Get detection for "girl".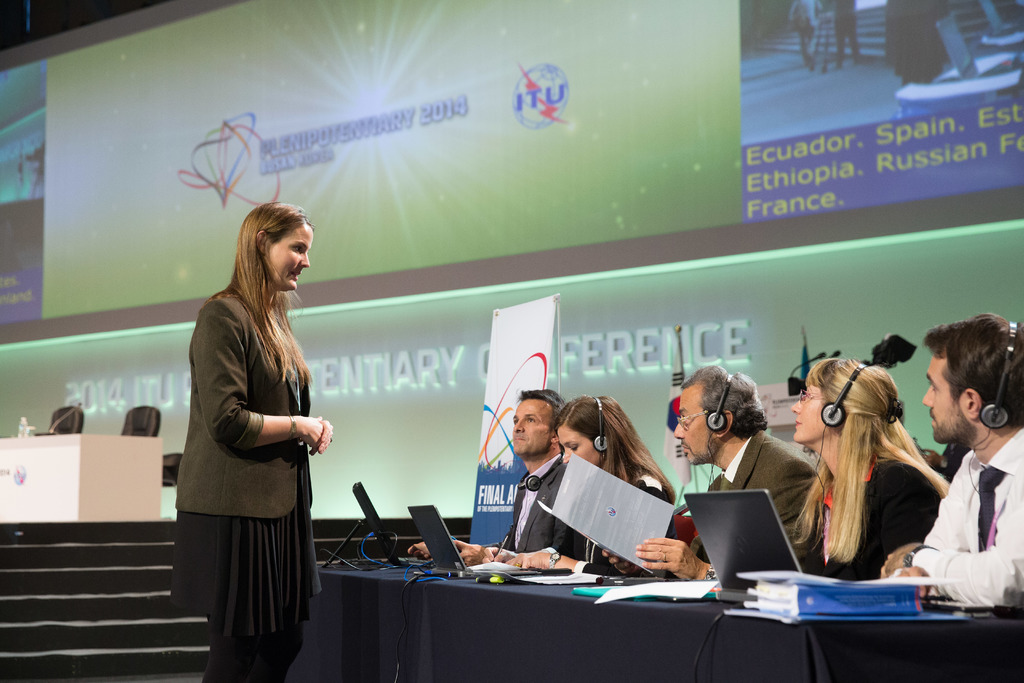
Detection: [x1=483, y1=393, x2=666, y2=577].
